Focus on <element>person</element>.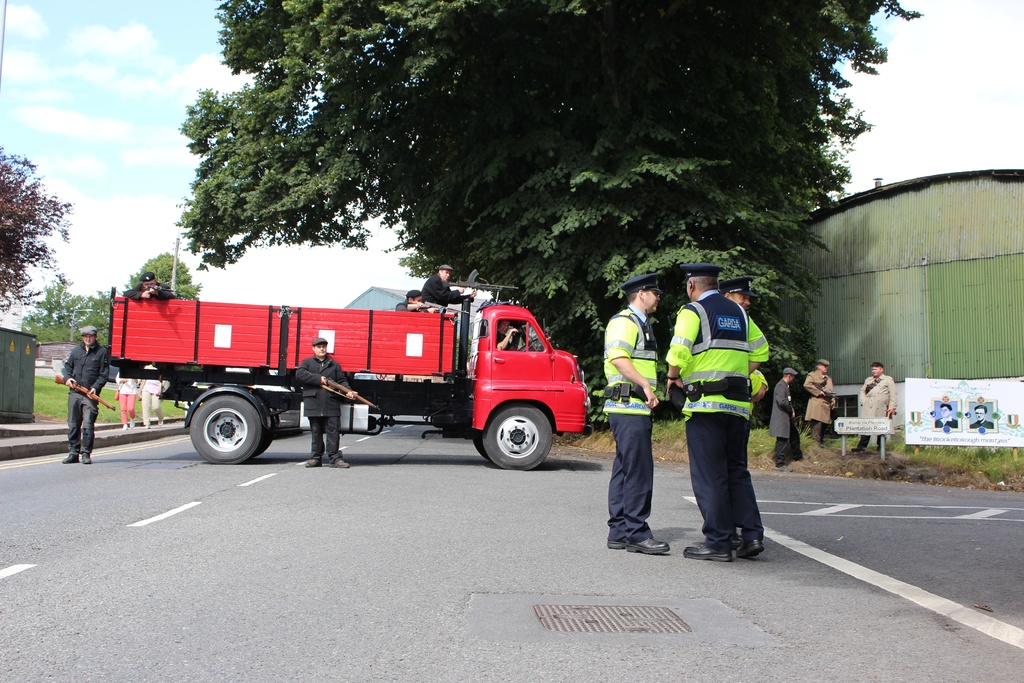
Focused at [x1=770, y1=361, x2=795, y2=457].
